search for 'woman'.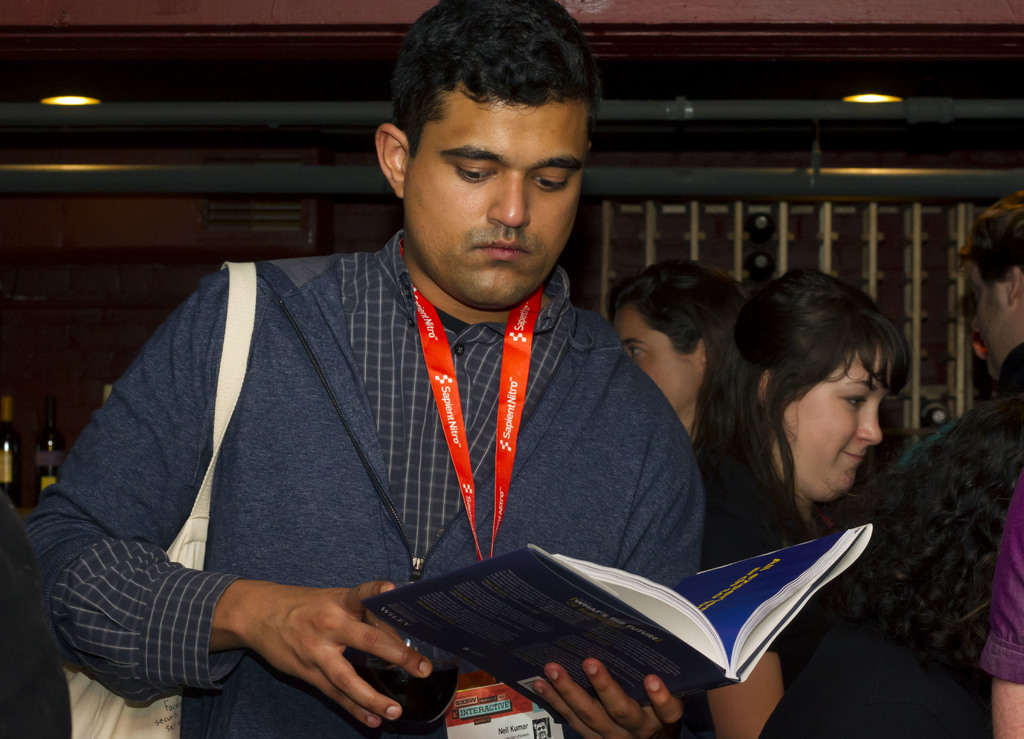
Found at l=672, t=274, r=961, b=669.
